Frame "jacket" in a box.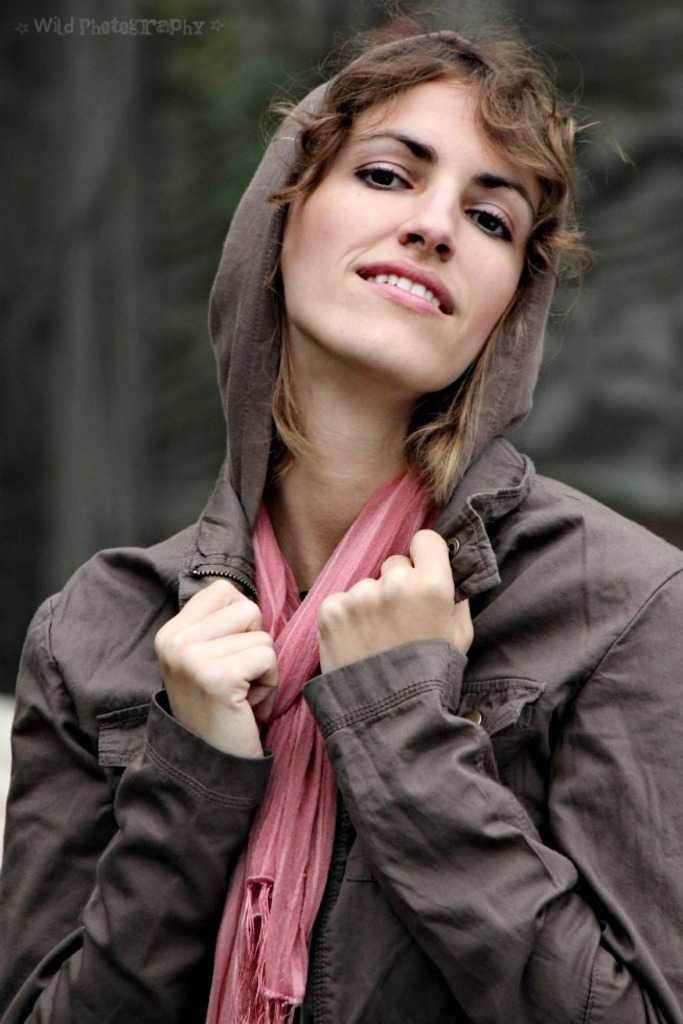
box=[0, 30, 682, 1023].
